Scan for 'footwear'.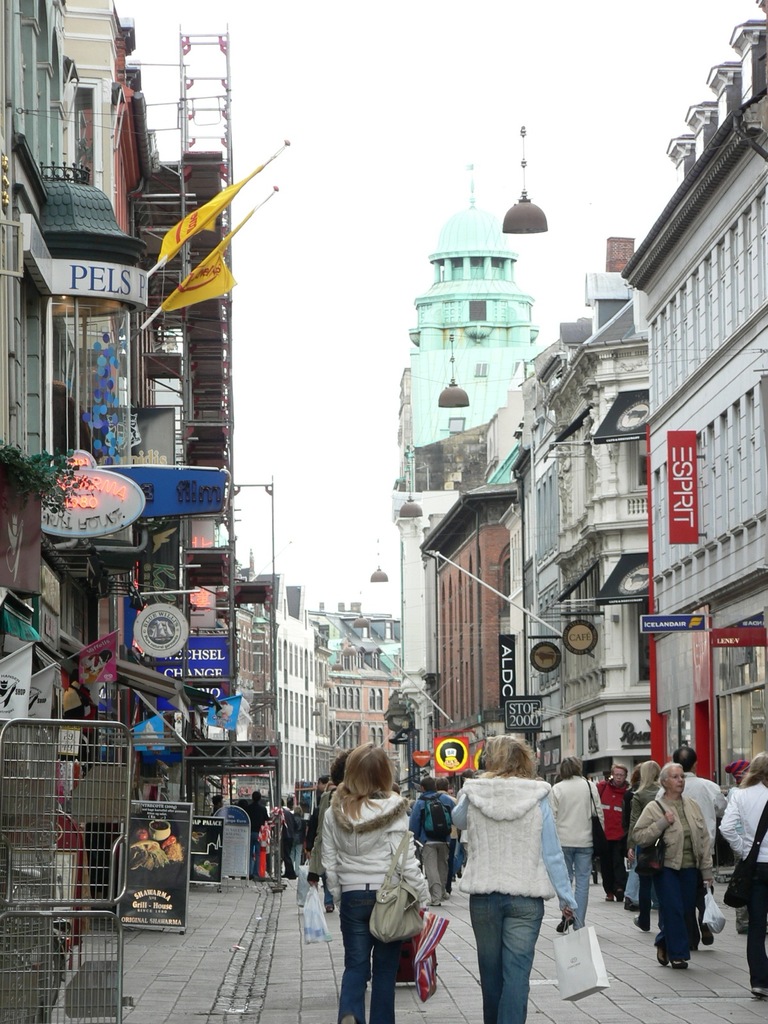
Scan result: (left=559, top=917, right=575, bottom=933).
